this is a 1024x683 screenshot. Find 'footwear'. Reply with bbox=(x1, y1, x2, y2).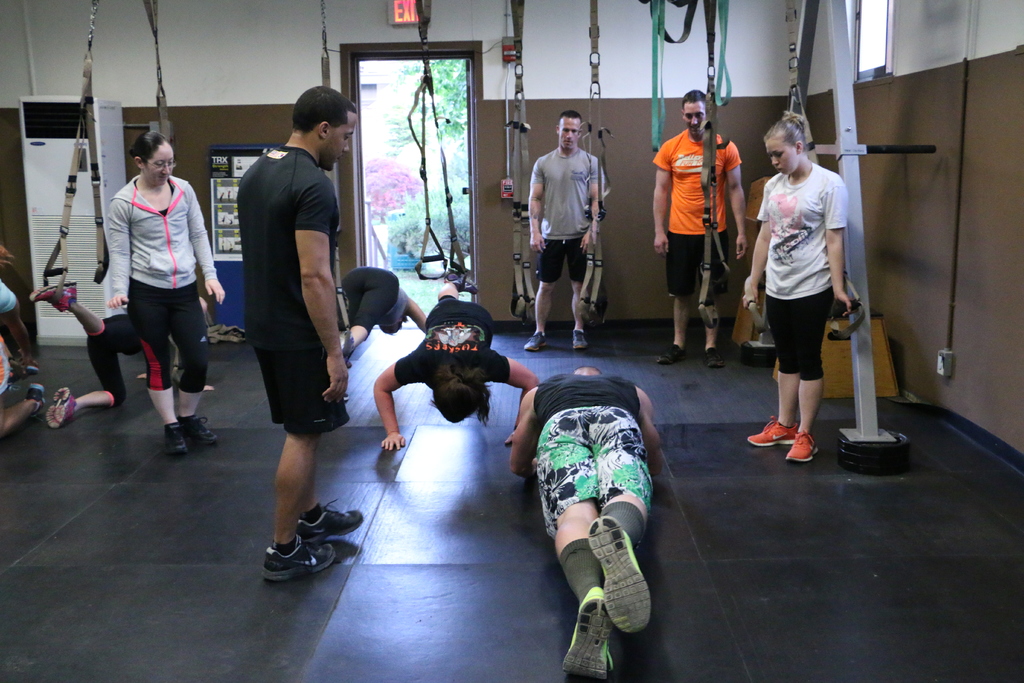
bbox=(41, 386, 82, 428).
